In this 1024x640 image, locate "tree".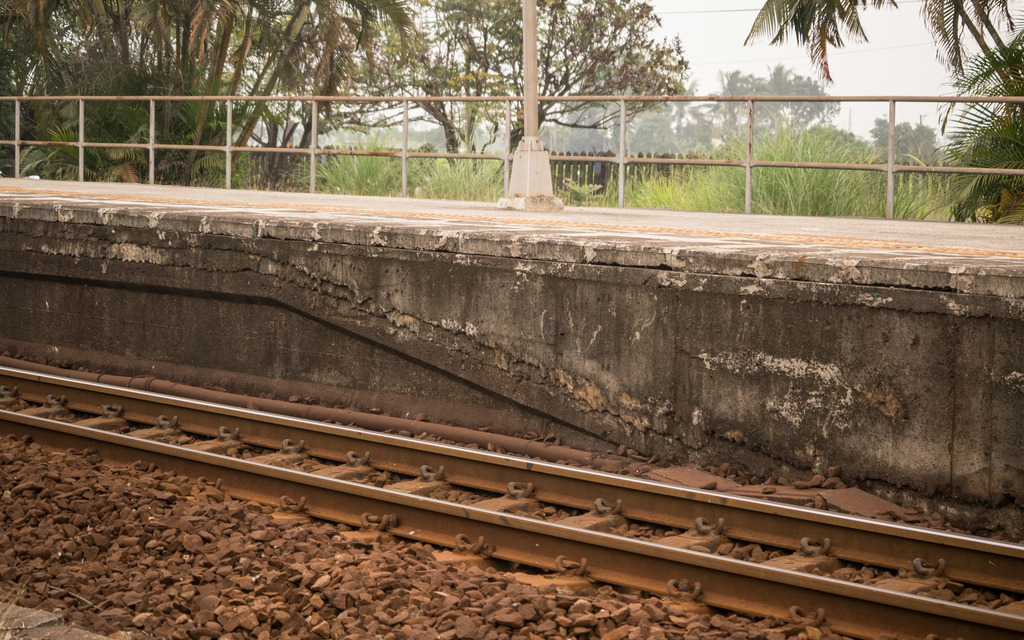
Bounding box: rect(416, 0, 698, 181).
